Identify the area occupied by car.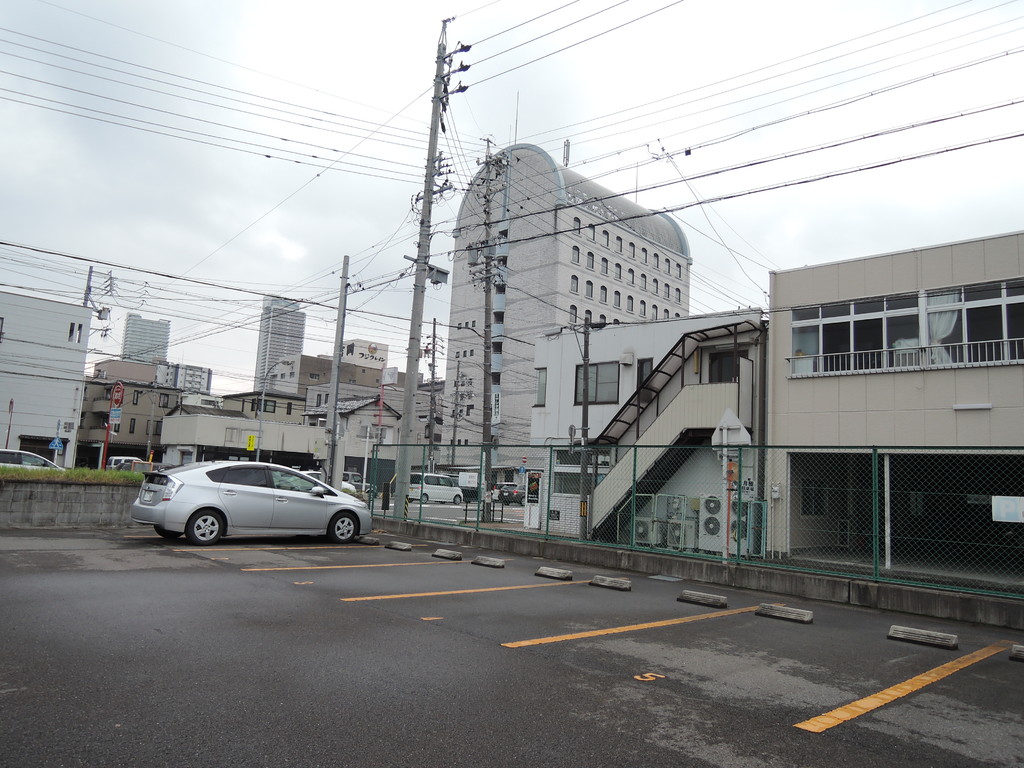
Area: pyautogui.locateOnScreen(501, 480, 525, 509).
